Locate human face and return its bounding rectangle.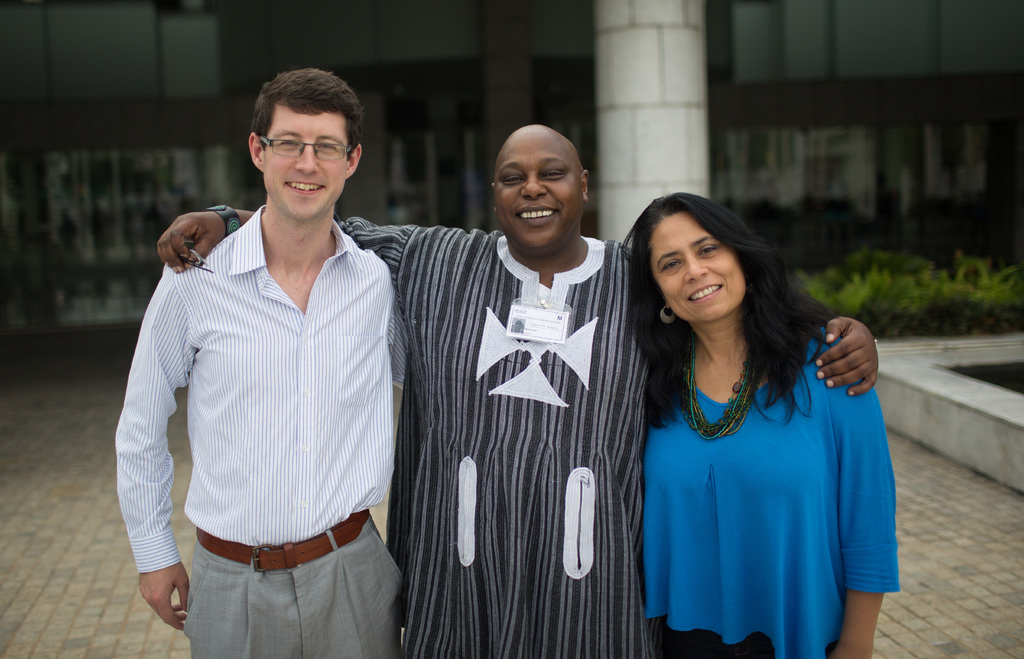
left=262, top=101, right=346, bottom=222.
